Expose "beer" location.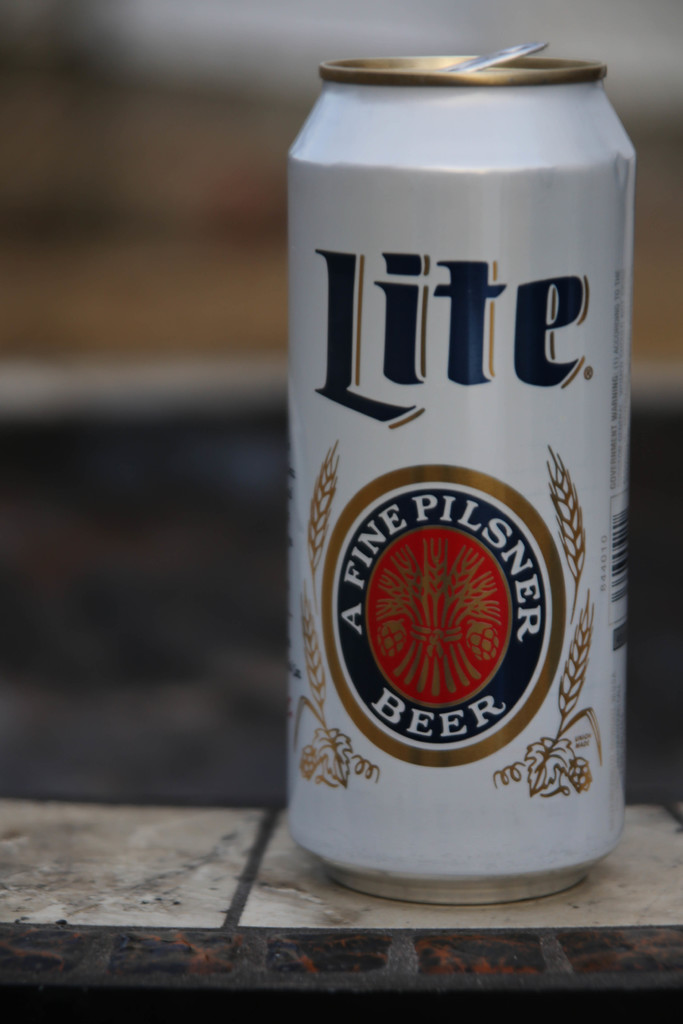
Exposed at [x1=290, y1=40, x2=640, y2=914].
